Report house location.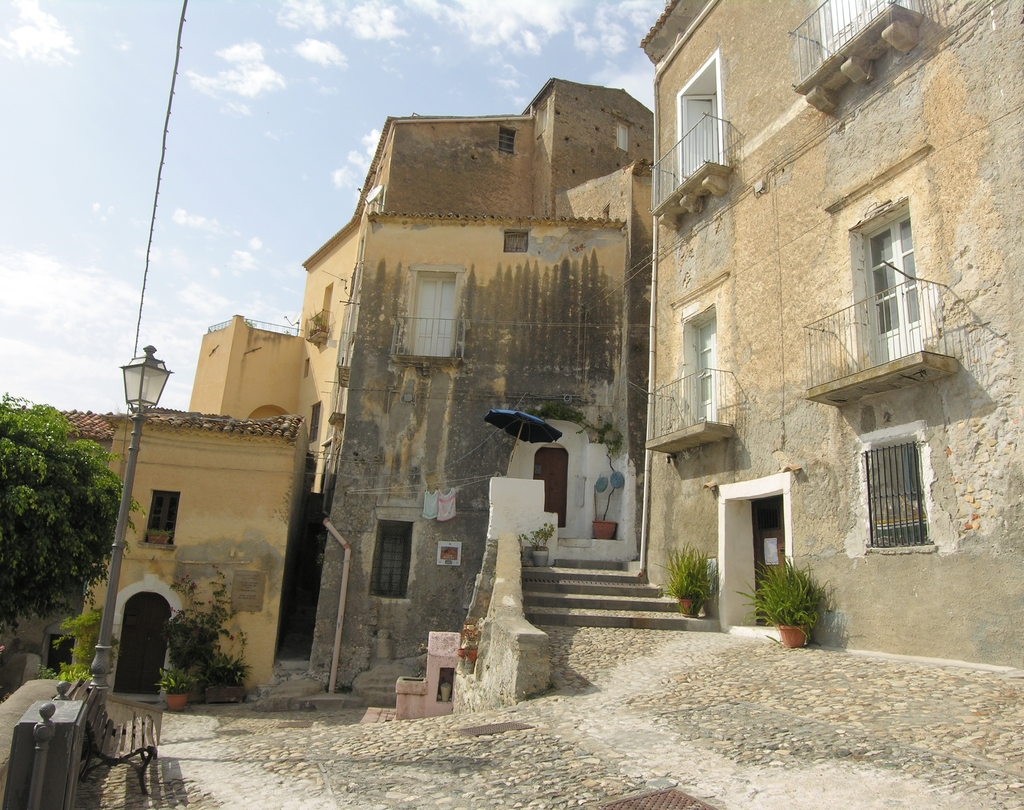
Report: <region>189, 68, 662, 714</region>.
